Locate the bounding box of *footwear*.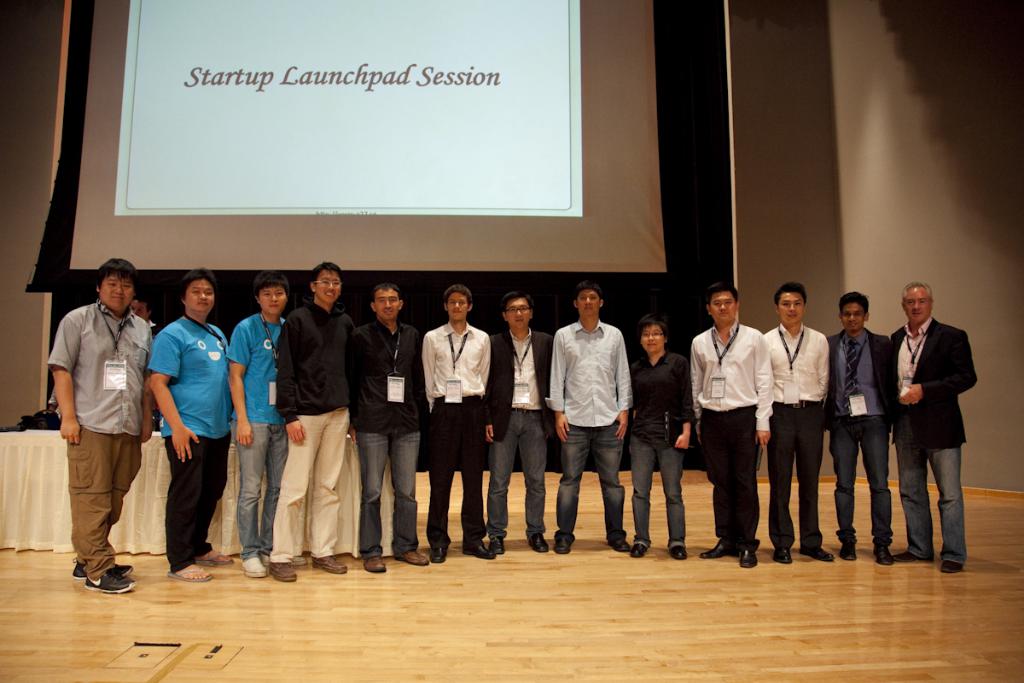
Bounding box: [800,546,833,563].
